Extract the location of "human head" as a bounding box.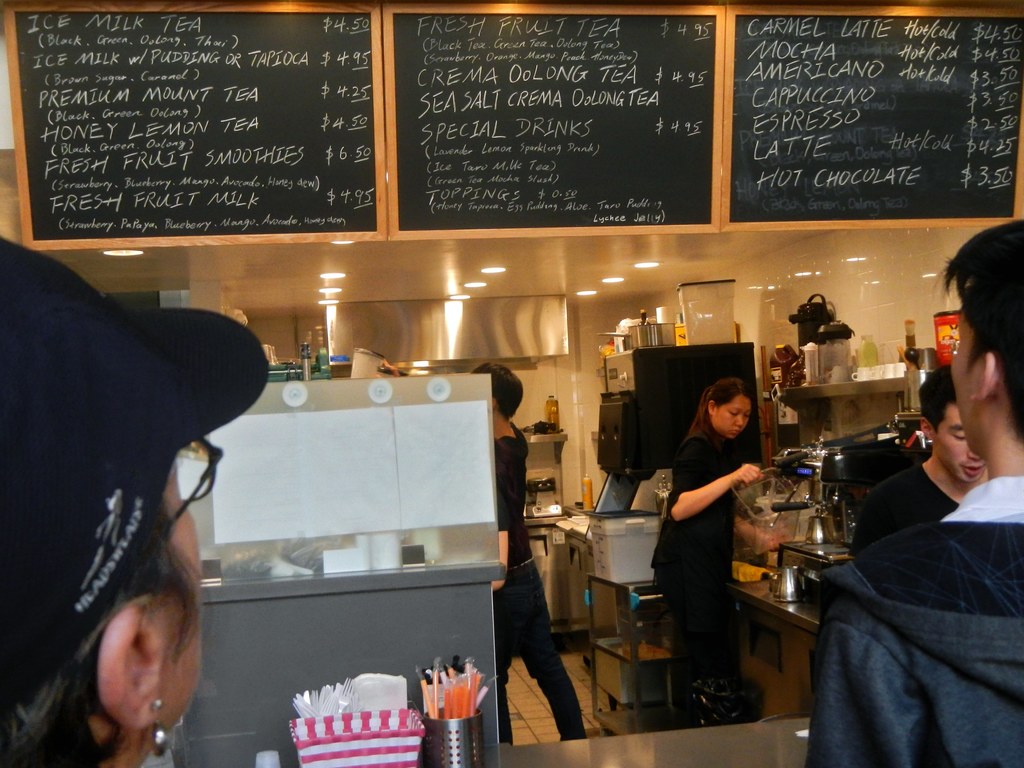
bbox(687, 372, 751, 438).
